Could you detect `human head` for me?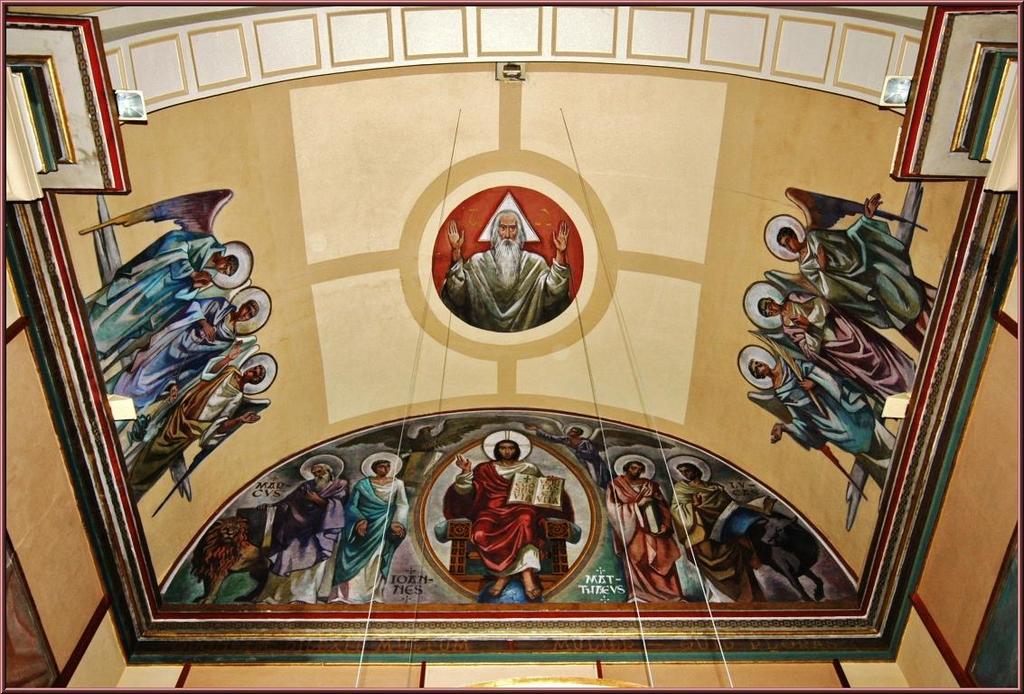
Detection result: left=672, top=461, right=705, bottom=482.
